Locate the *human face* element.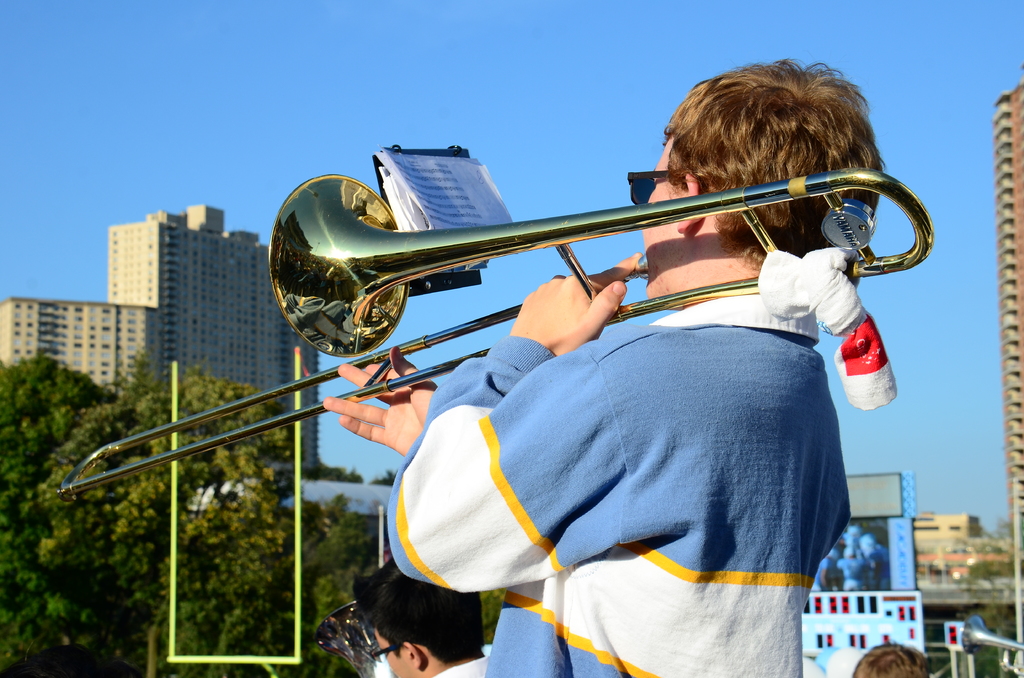
Element bbox: l=372, t=632, r=416, b=674.
